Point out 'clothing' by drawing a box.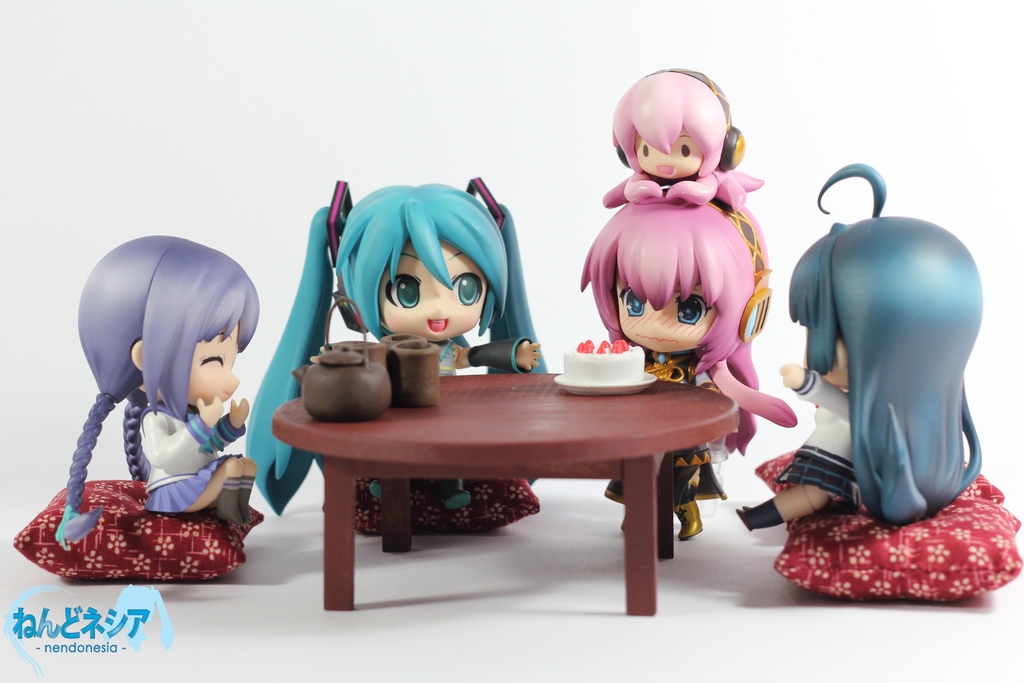
BBox(321, 333, 542, 538).
